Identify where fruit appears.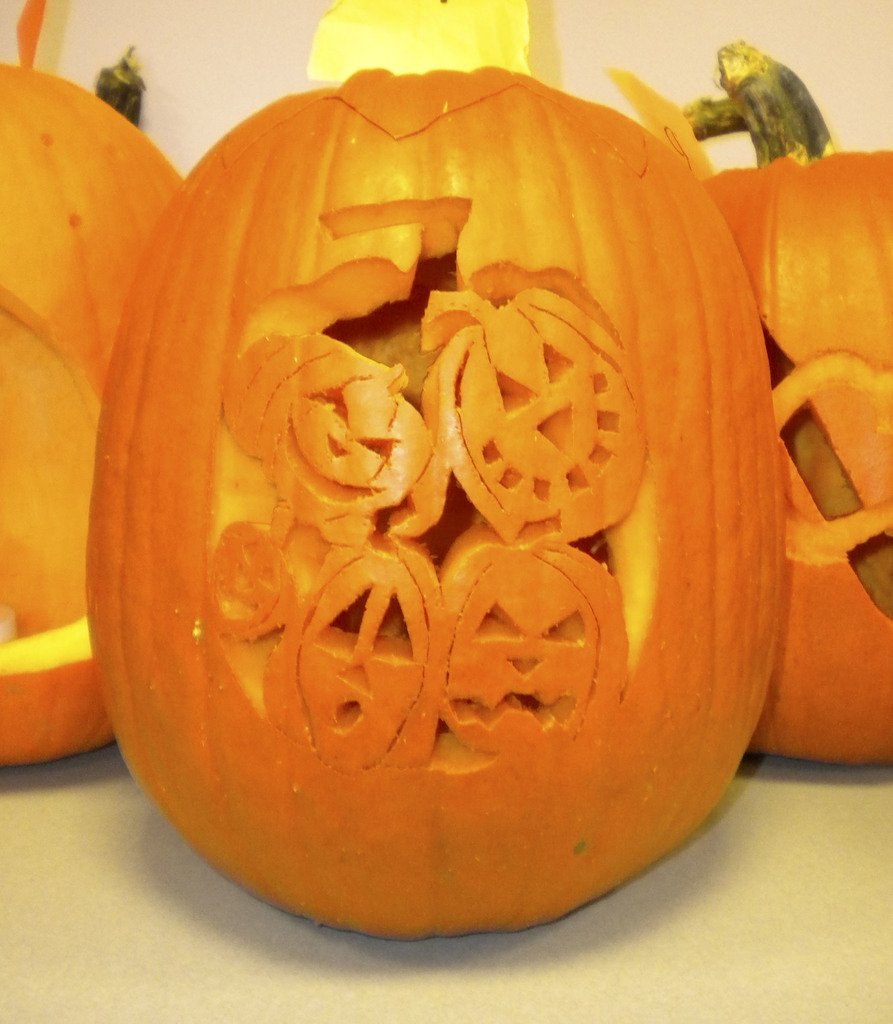
Appears at [x1=663, y1=34, x2=889, y2=764].
